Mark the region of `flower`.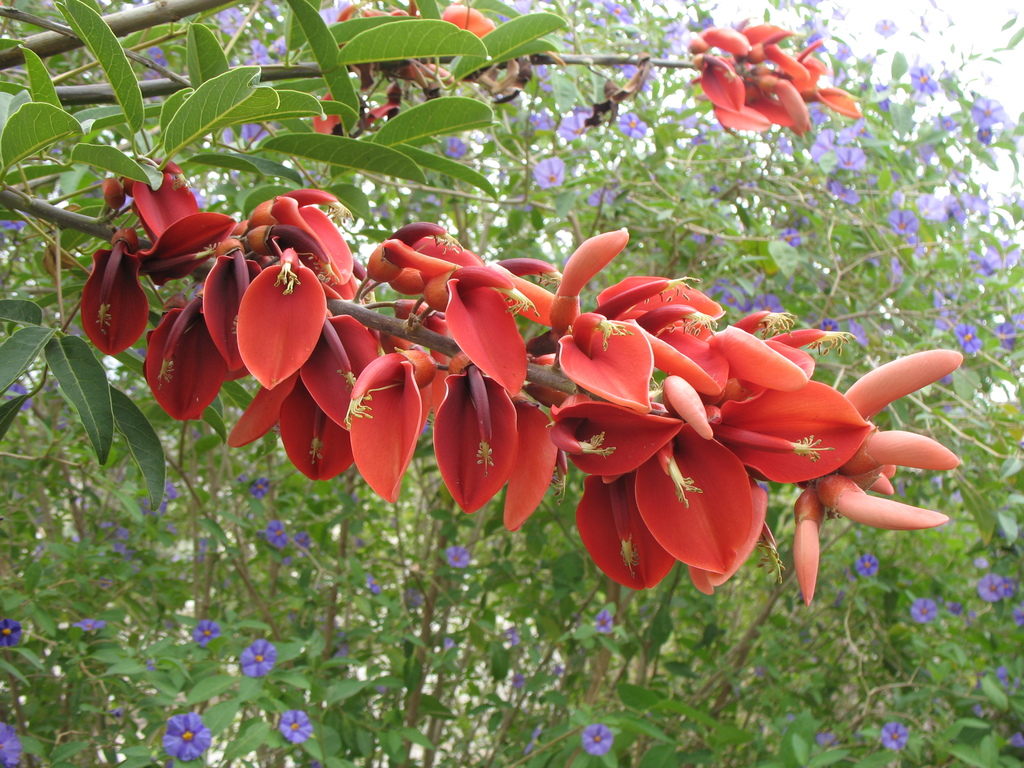
Region: Rect(269, 704, 313, 751).
